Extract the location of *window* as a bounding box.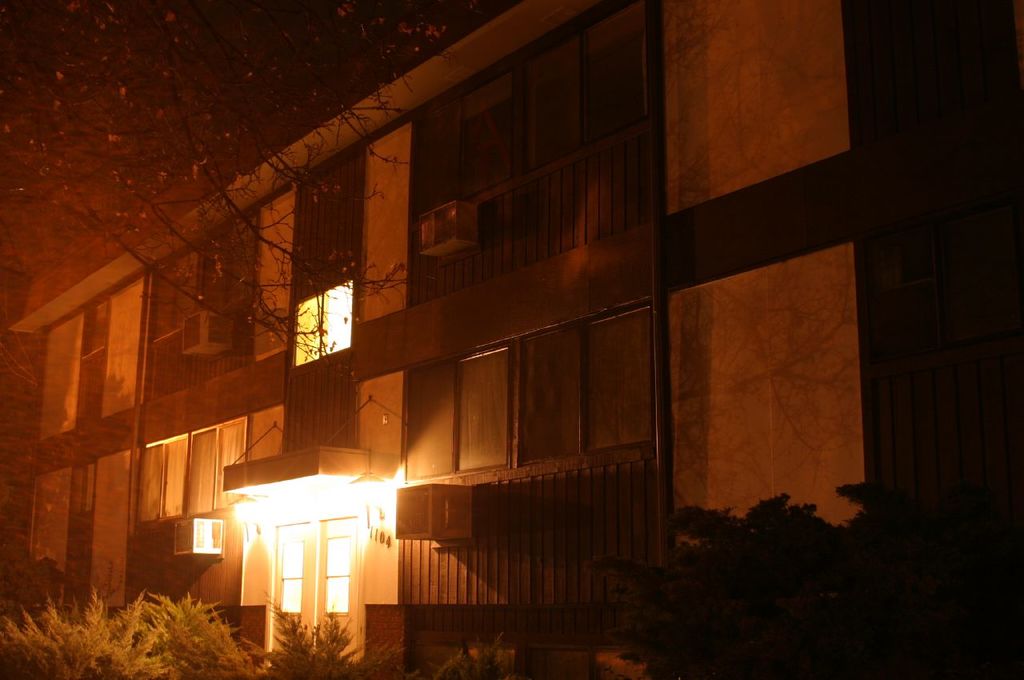
box(136, 410, 255, 526).
